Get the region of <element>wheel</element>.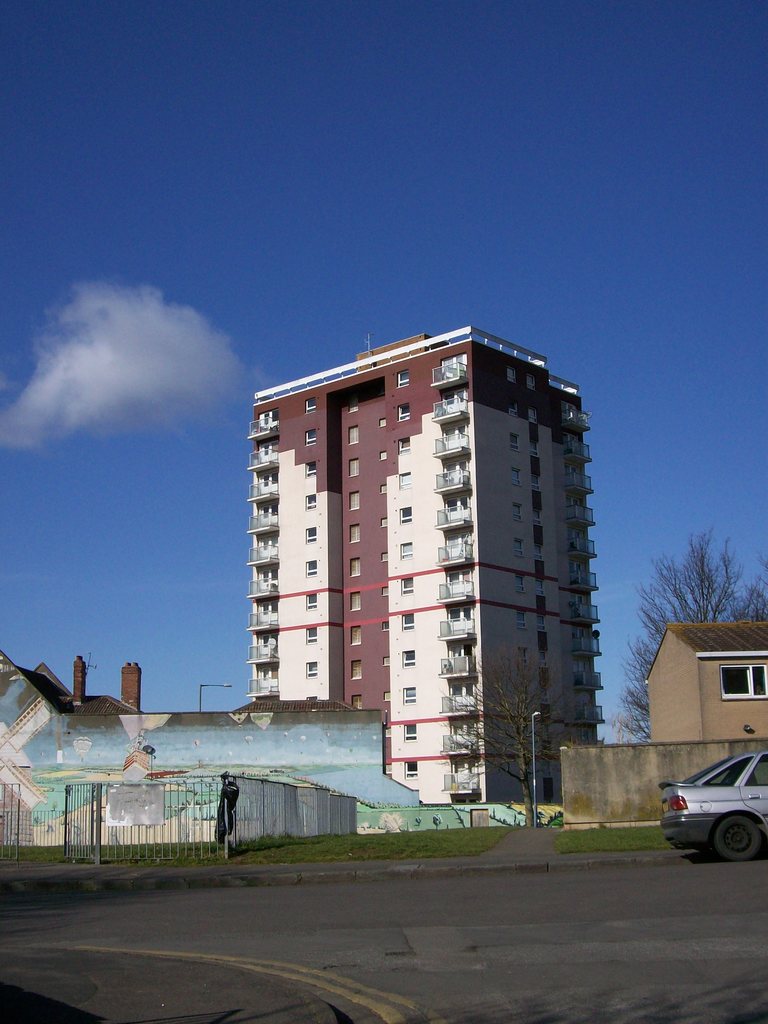
(708, 809, 762, 849).
